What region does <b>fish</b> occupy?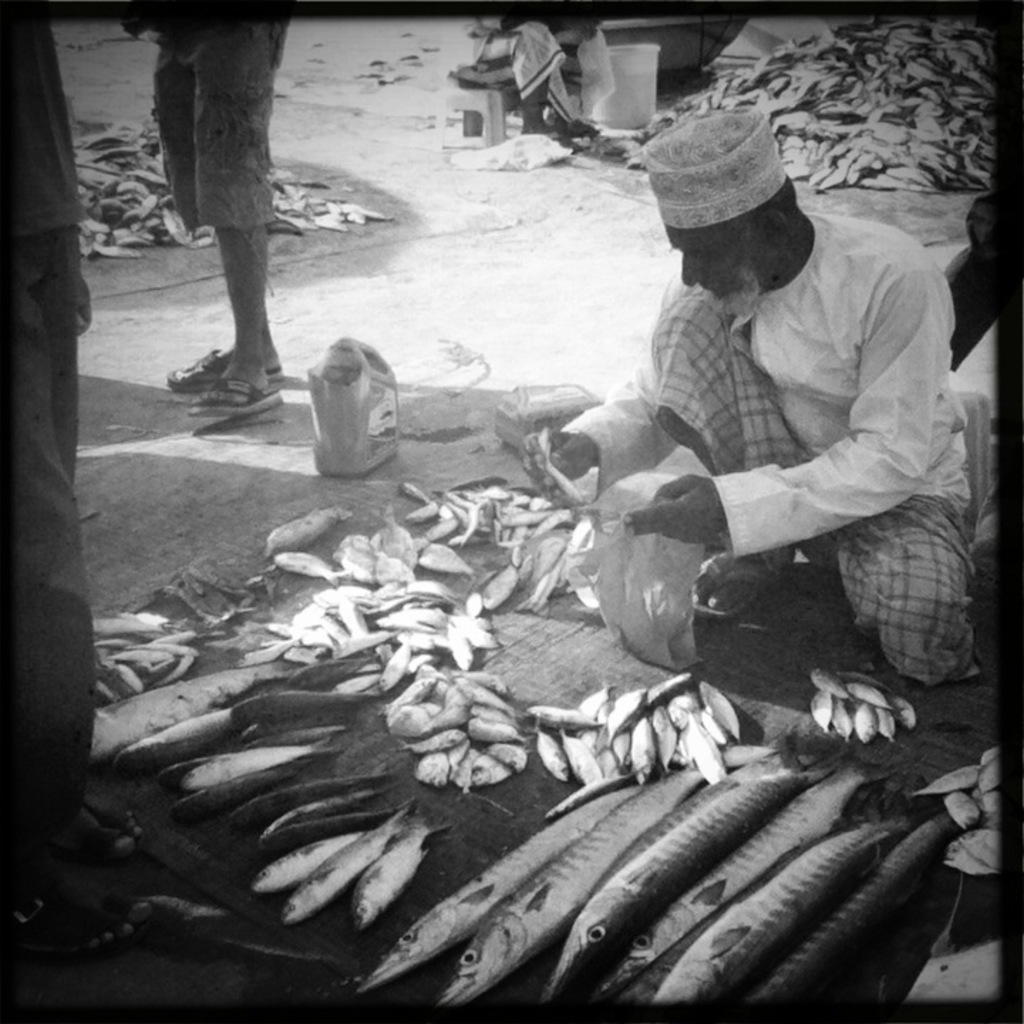
{"left": 354, "top": 814, "right": 459, "bottom": 930}.
